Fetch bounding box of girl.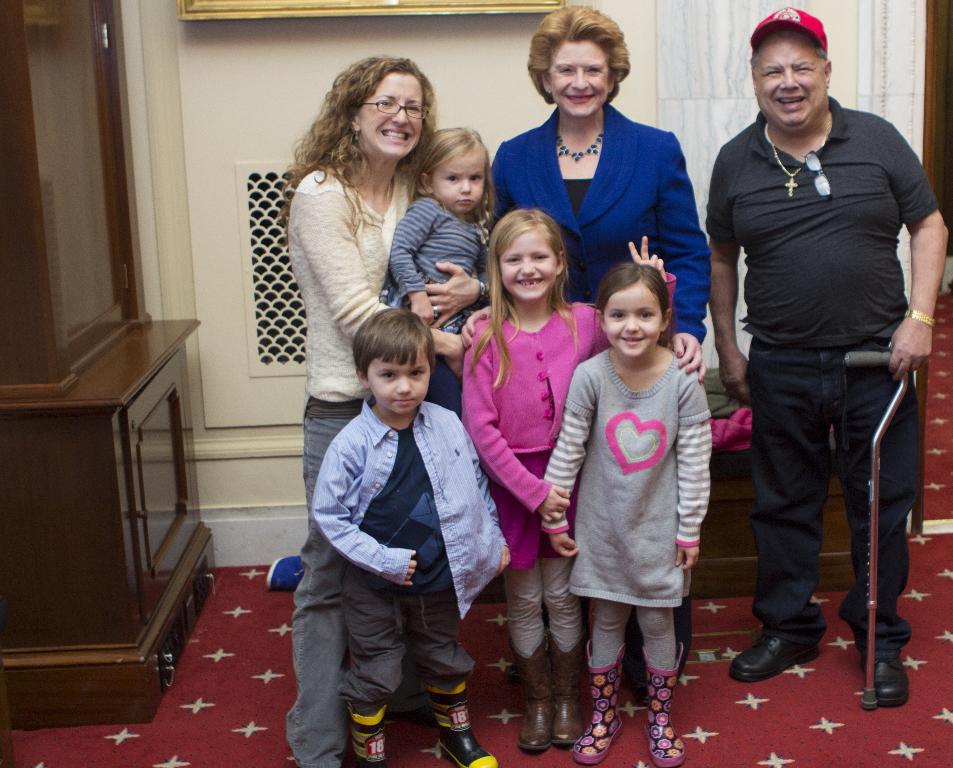
Bbox: region(382, 125, 496, 374).
